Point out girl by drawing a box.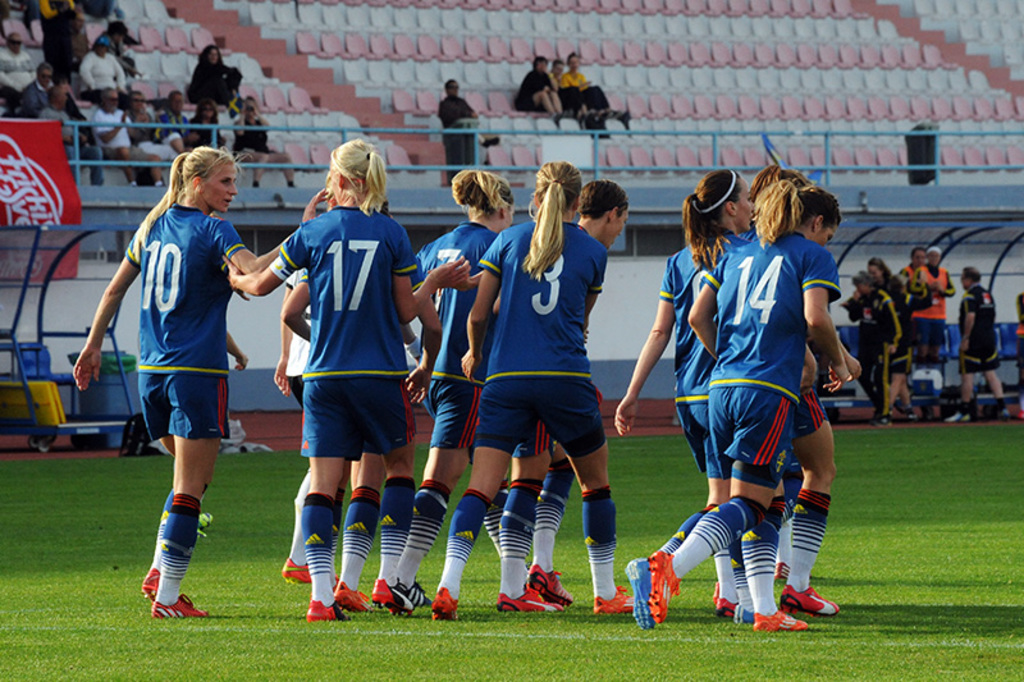
70:142:334:623.
